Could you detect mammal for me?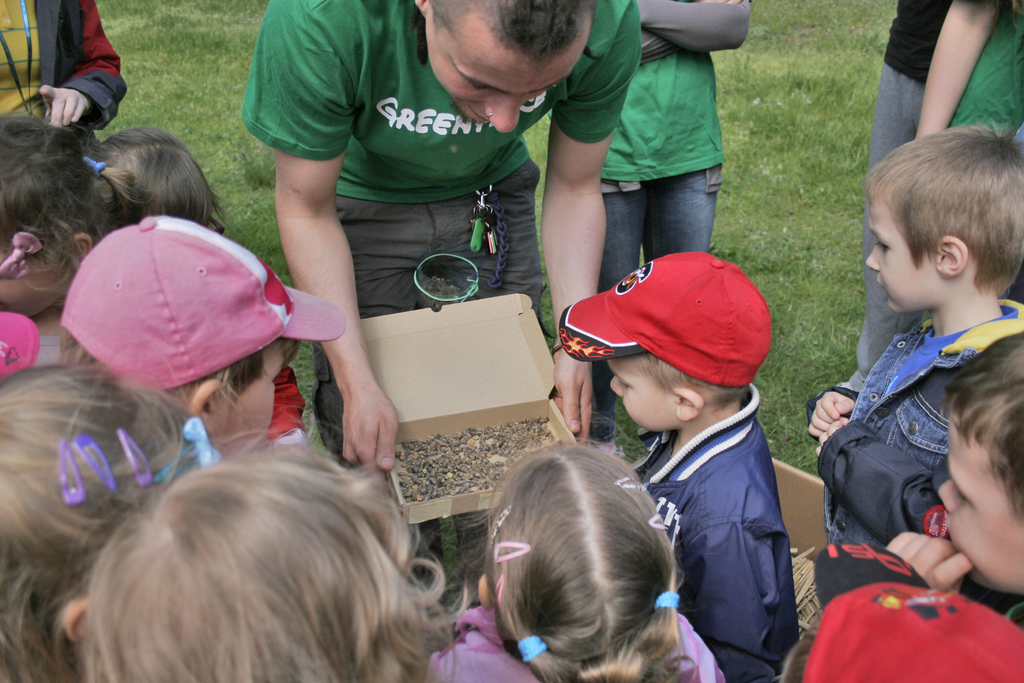
Detection result: 3 376 458 677.
